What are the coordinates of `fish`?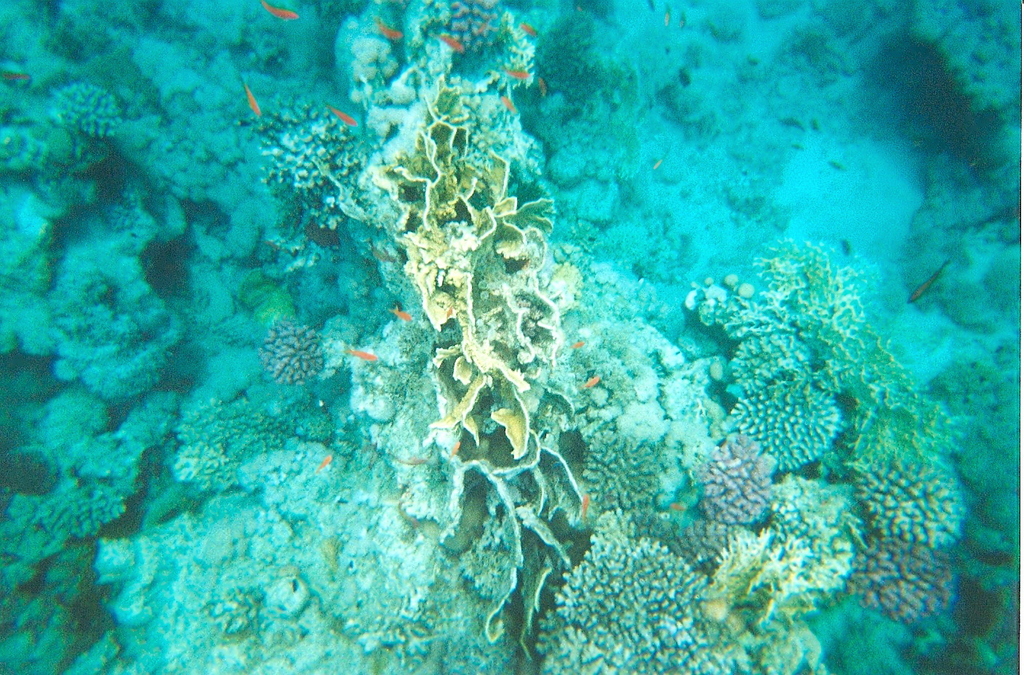
box(396, 458, 423, 464).
